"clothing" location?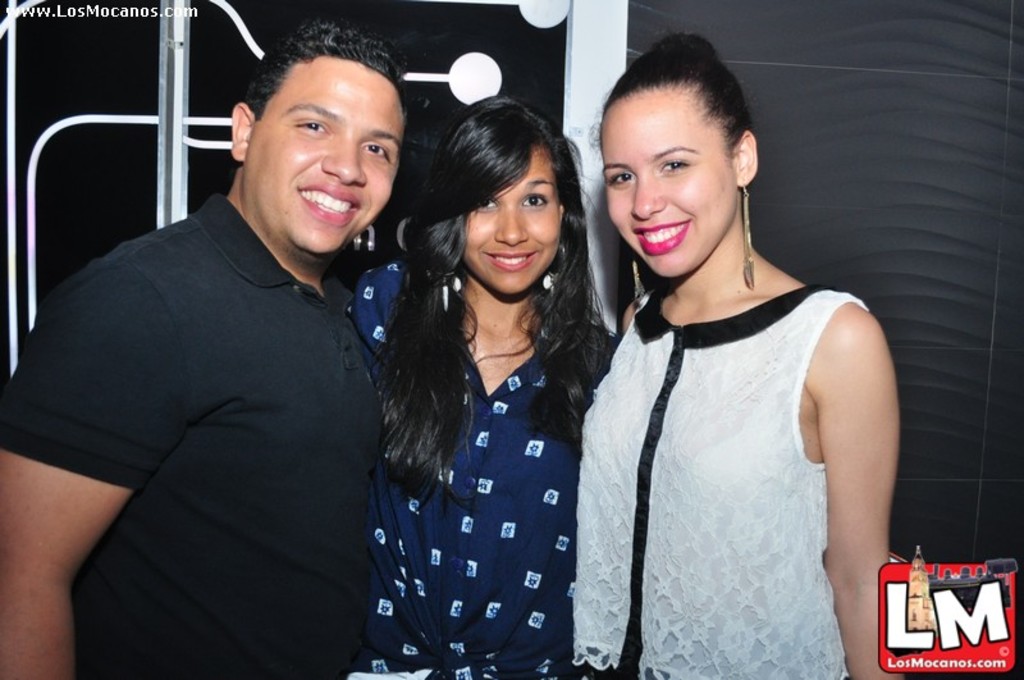
region(573, 279, 865, 679)
